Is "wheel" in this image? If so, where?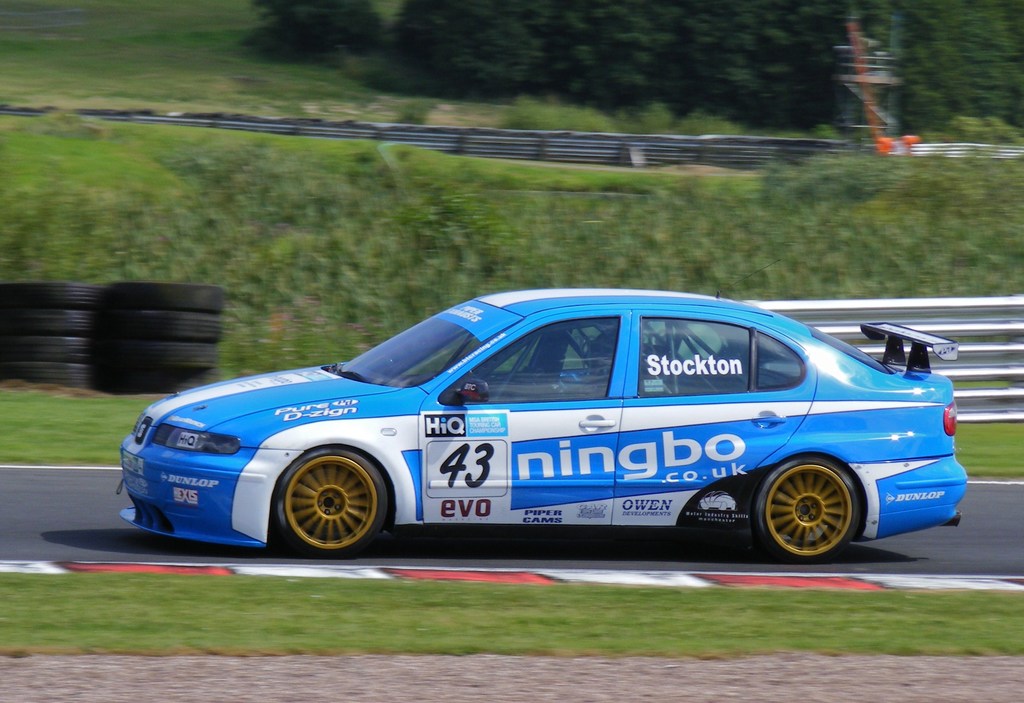
Yes, at 754 452 867 562.
